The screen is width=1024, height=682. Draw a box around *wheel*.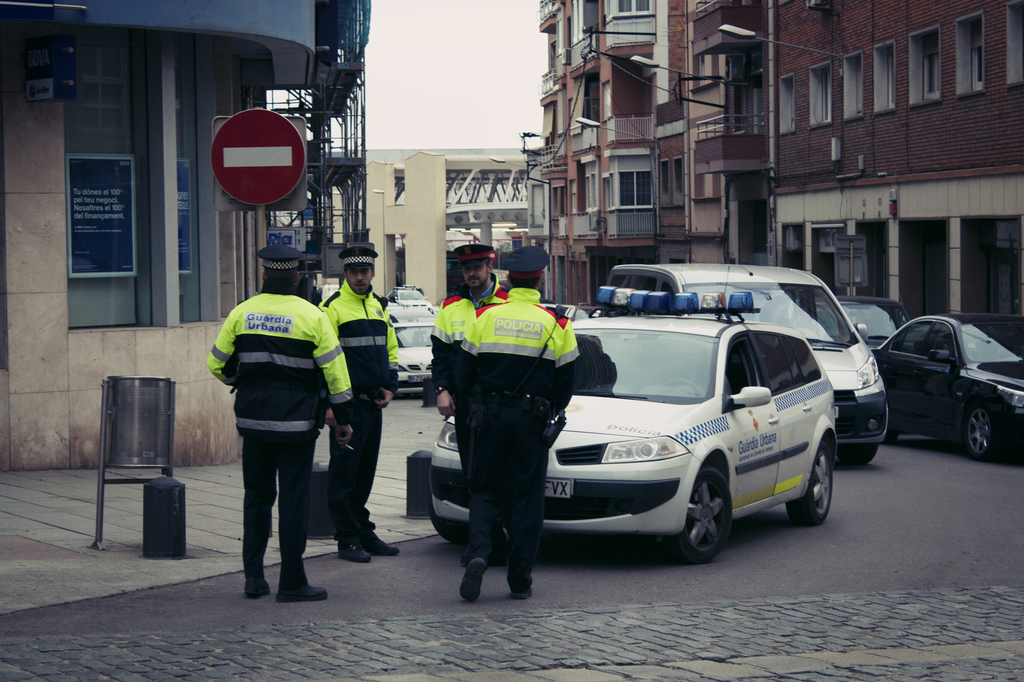
786/439/830/524.
